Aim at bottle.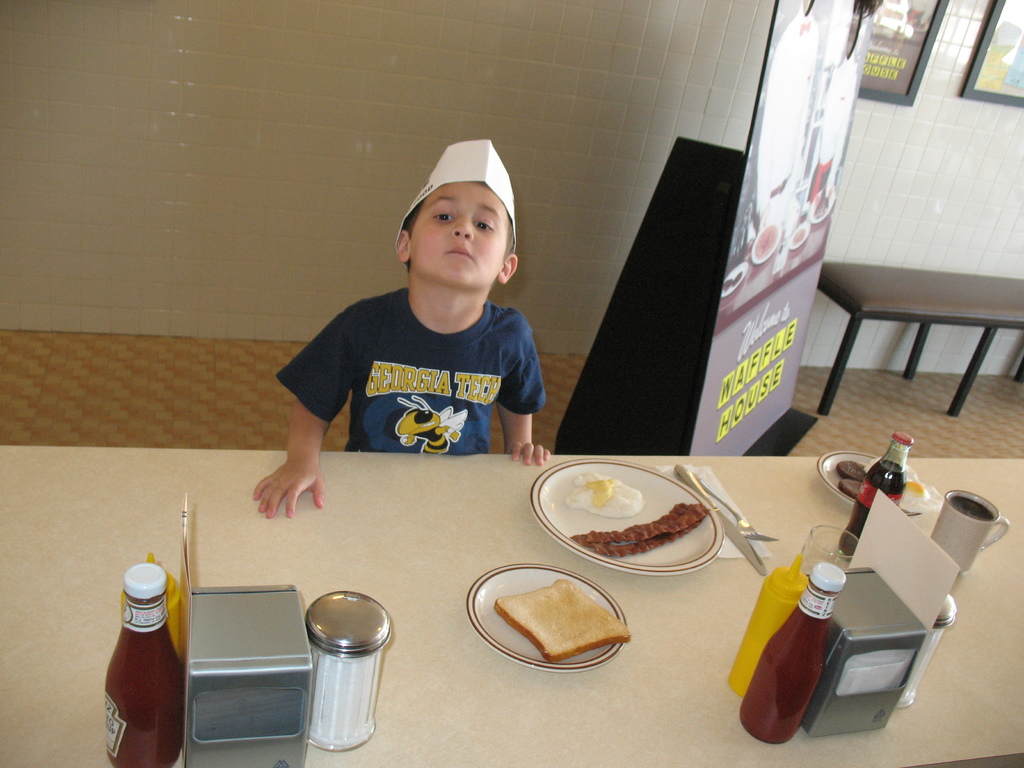
Aimed at Rect(96, 573, 181, 751).
